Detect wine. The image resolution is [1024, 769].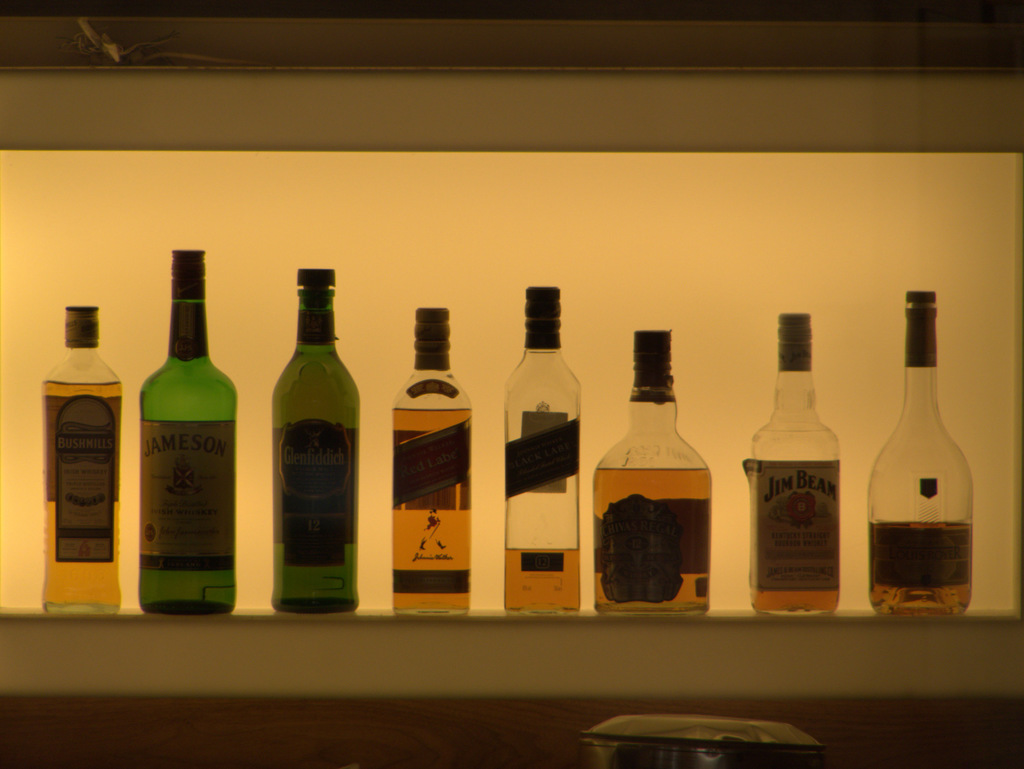
[left=375, top=296, right=472, bottom=620].
